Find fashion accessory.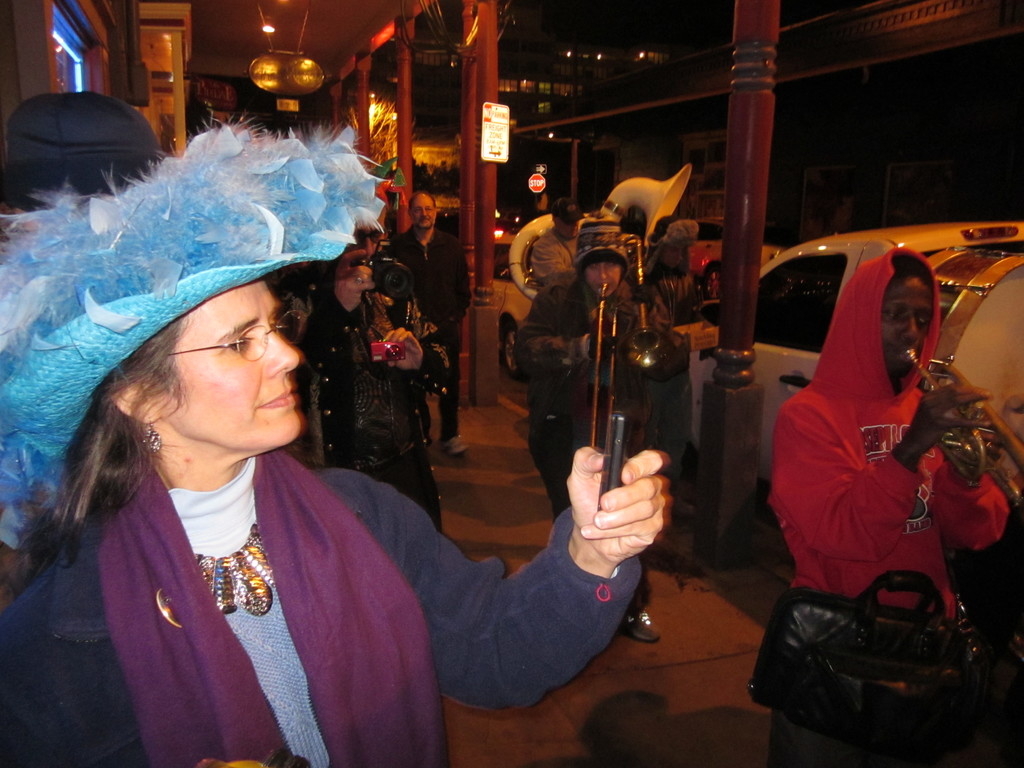
locate(550, 195, 588, 220).
